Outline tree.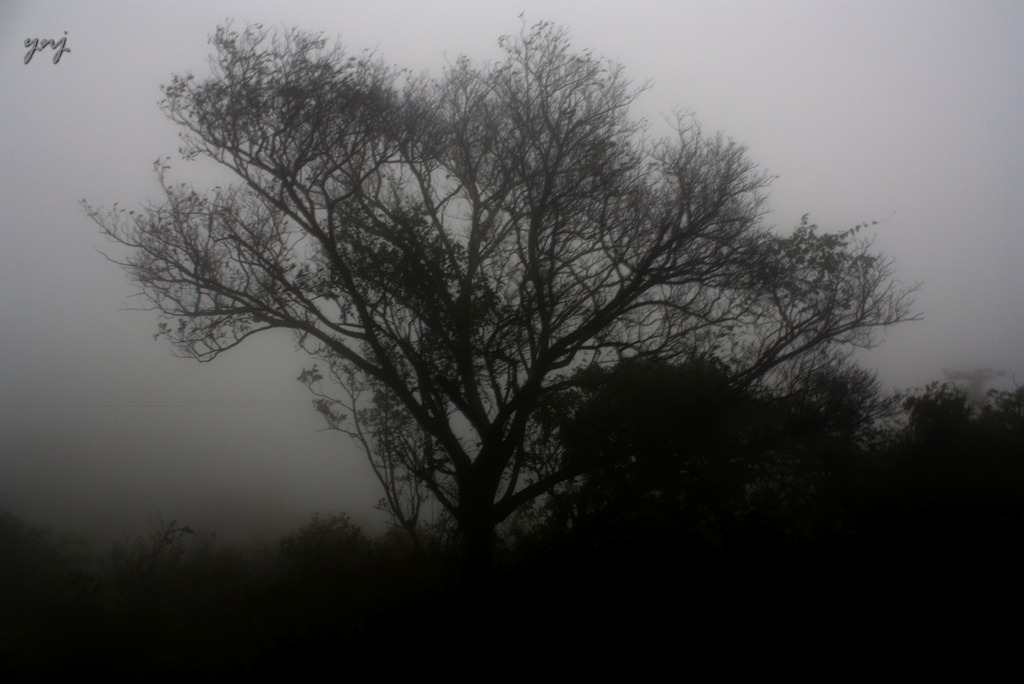
Outline: rect(77, 16, 939, 568).
